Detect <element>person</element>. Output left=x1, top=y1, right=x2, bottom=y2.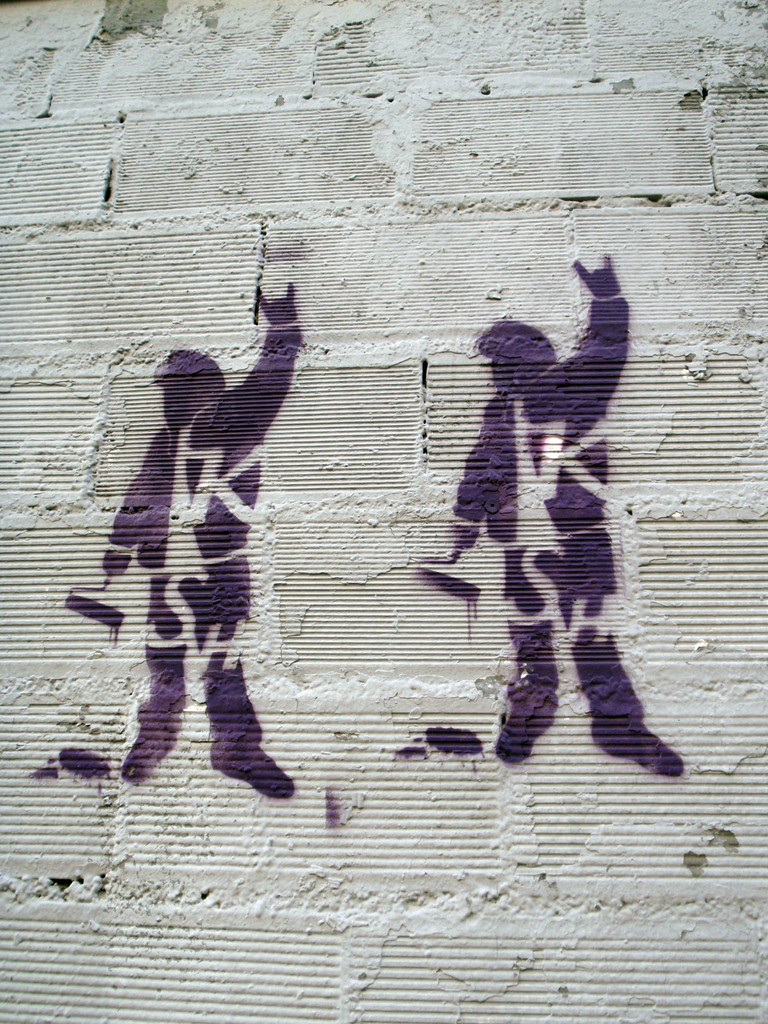
left=403, top=240, right=685, bottom=776.
